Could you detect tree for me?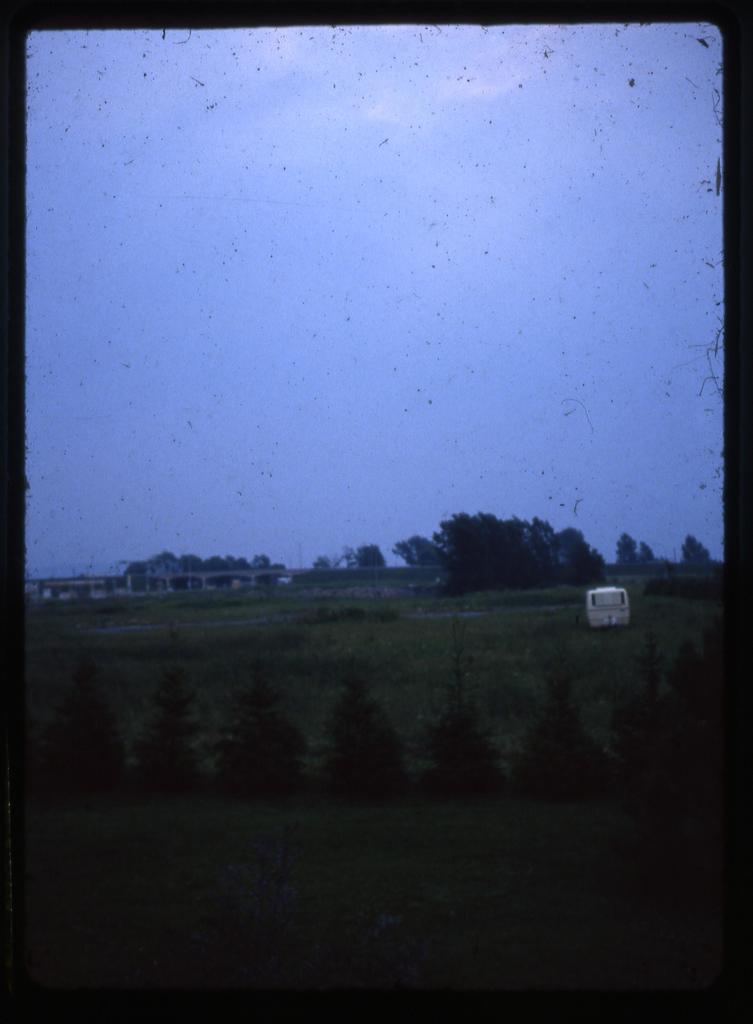
Detection result: x1=336 y1=543 x2=386 y2=566.
